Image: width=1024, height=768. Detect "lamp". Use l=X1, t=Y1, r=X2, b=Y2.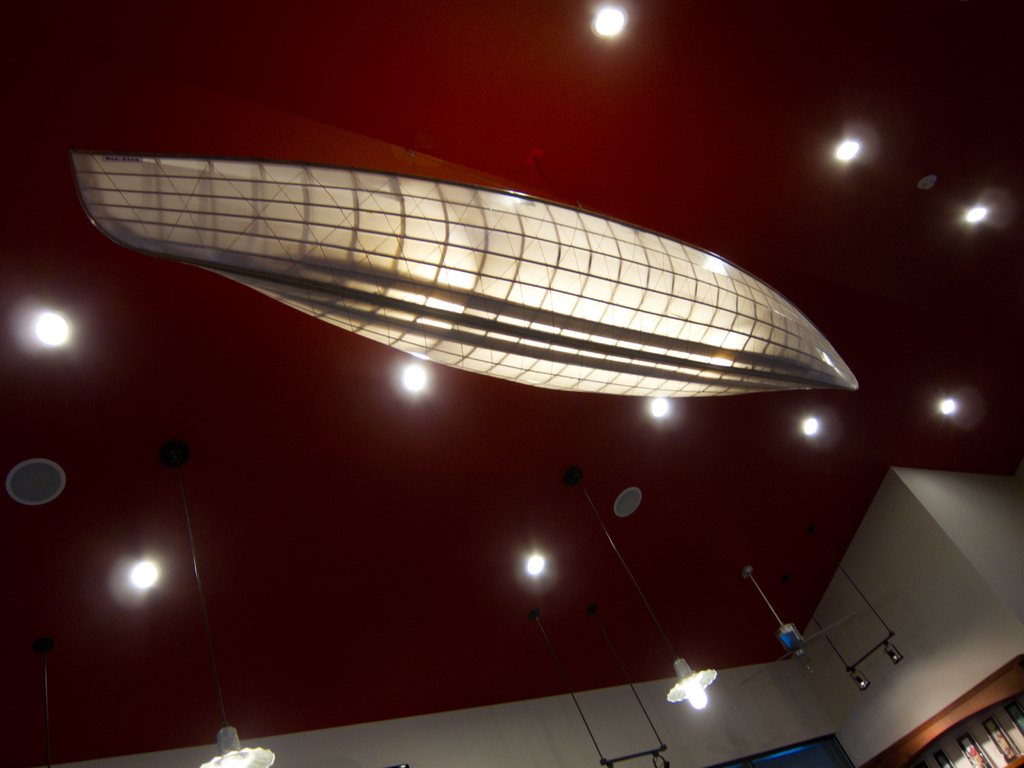
l=834, t=140, r=862, b=163.
